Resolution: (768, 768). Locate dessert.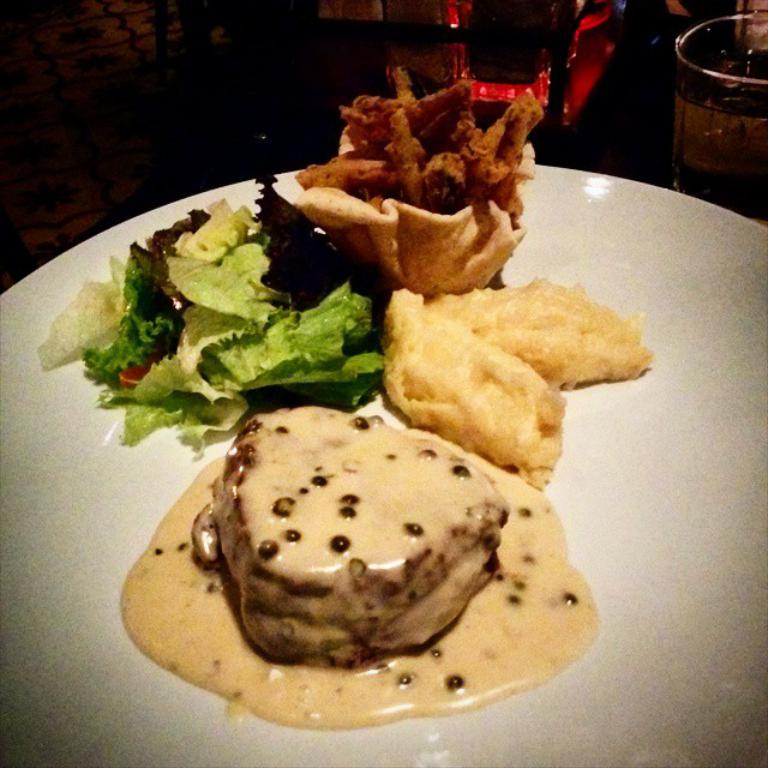
[x1=185, y1=412, x2=558, y2=707].
